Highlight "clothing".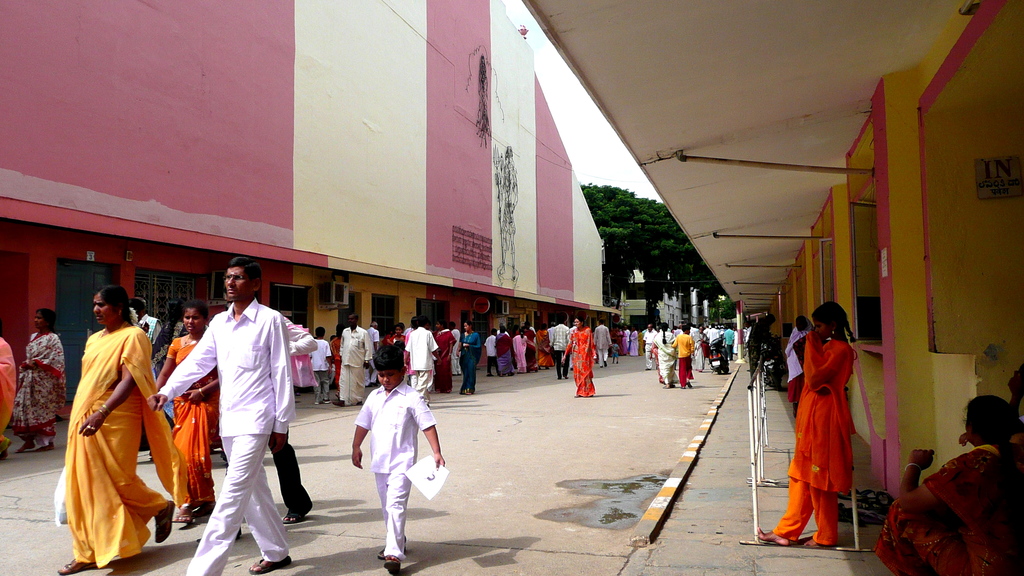
Highlighted region: pyautogui.locateOnScreen(307, 336, 332, 404).
